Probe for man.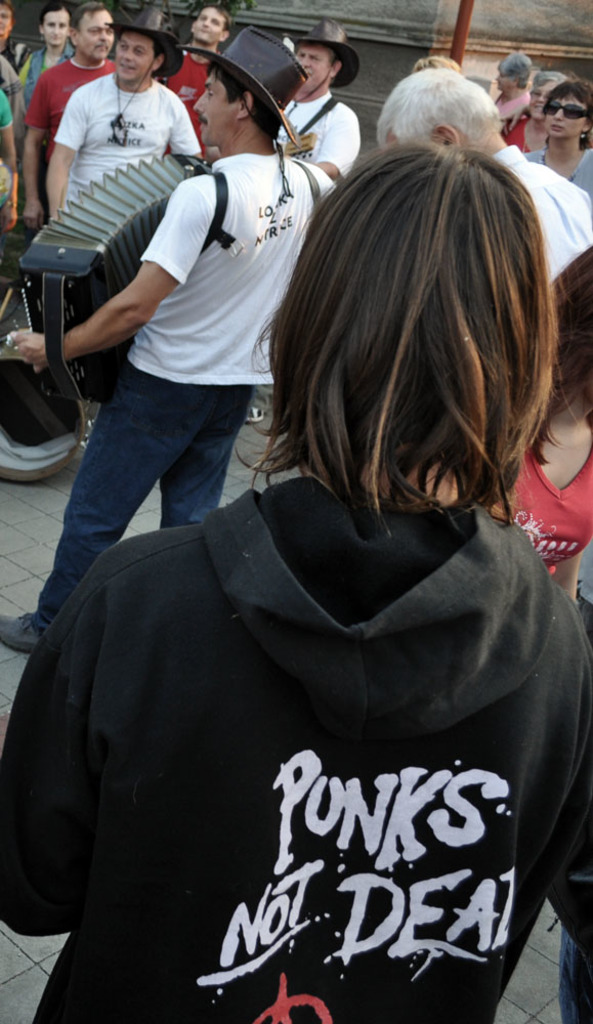
Probe result: left=42, top=10, right=205, bottom=226.
